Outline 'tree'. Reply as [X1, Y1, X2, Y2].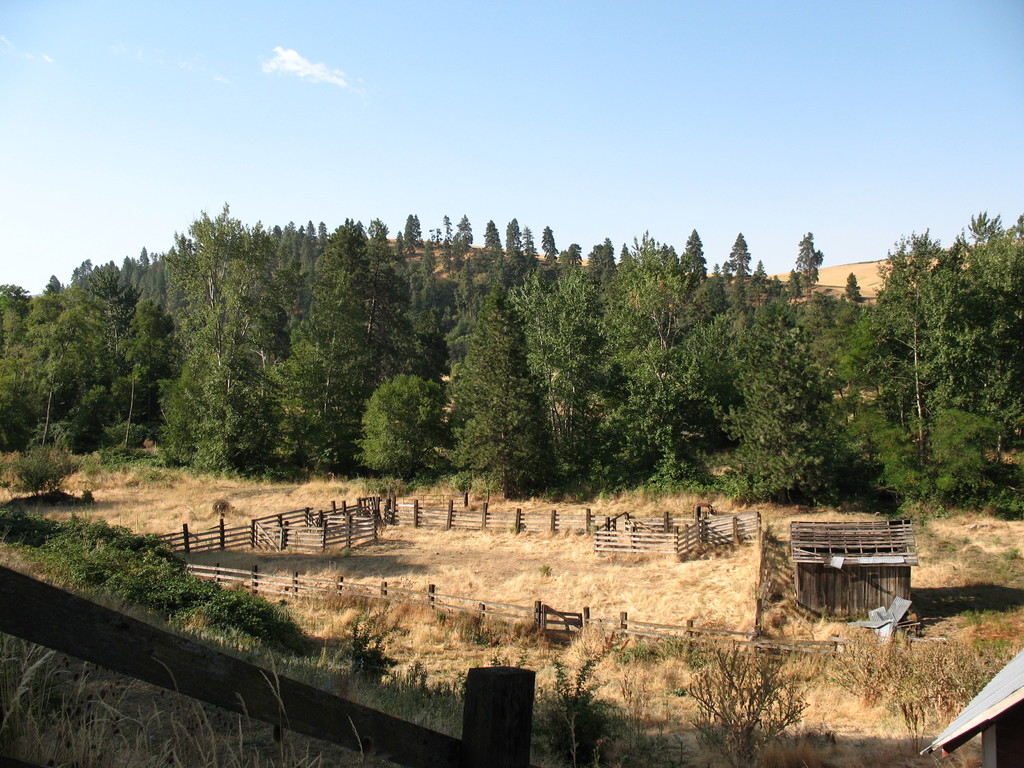
[390, 230, 404, 262].
